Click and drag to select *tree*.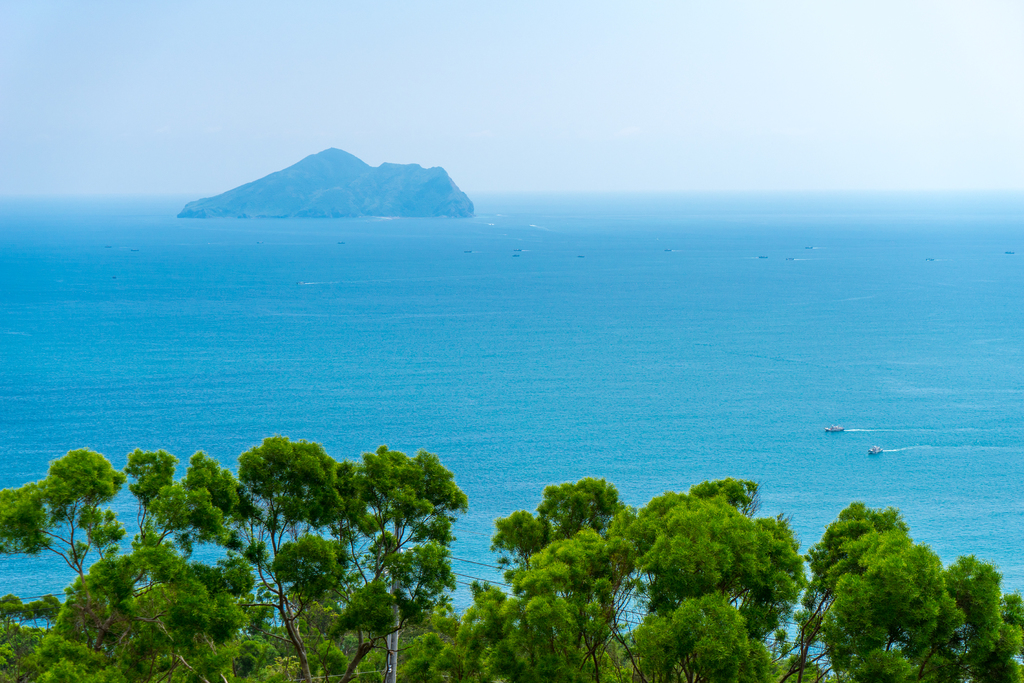
Selection: bbox=(920, 547, 1023, 682).
